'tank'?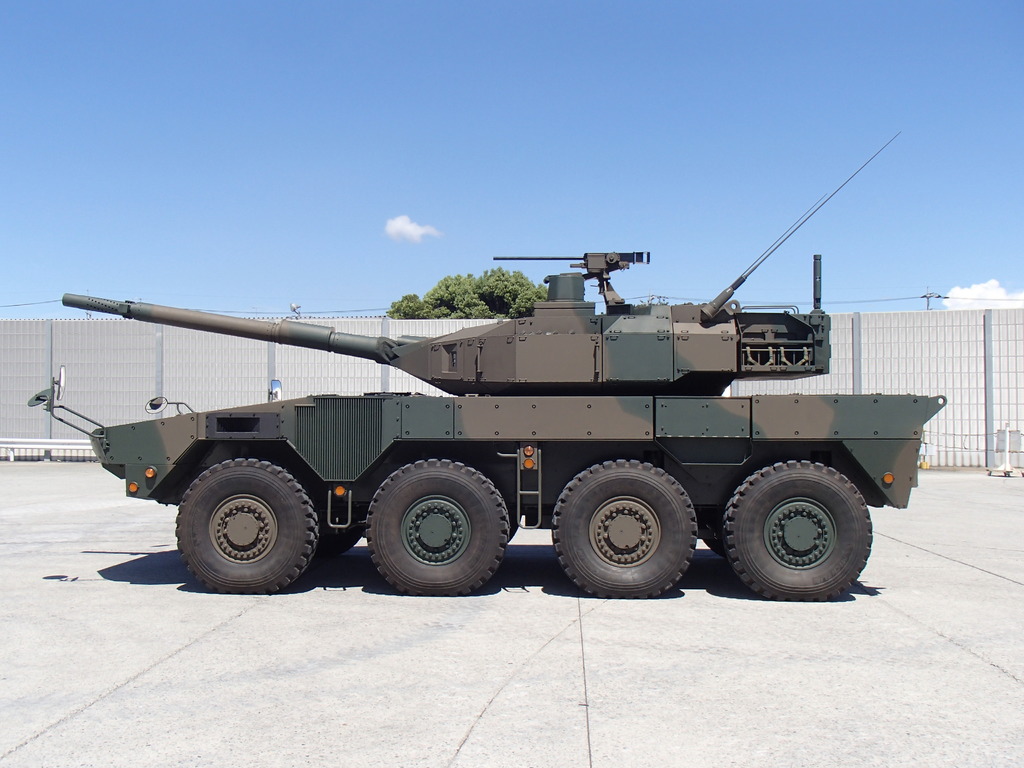
rect(27, 132, 947, 598)
